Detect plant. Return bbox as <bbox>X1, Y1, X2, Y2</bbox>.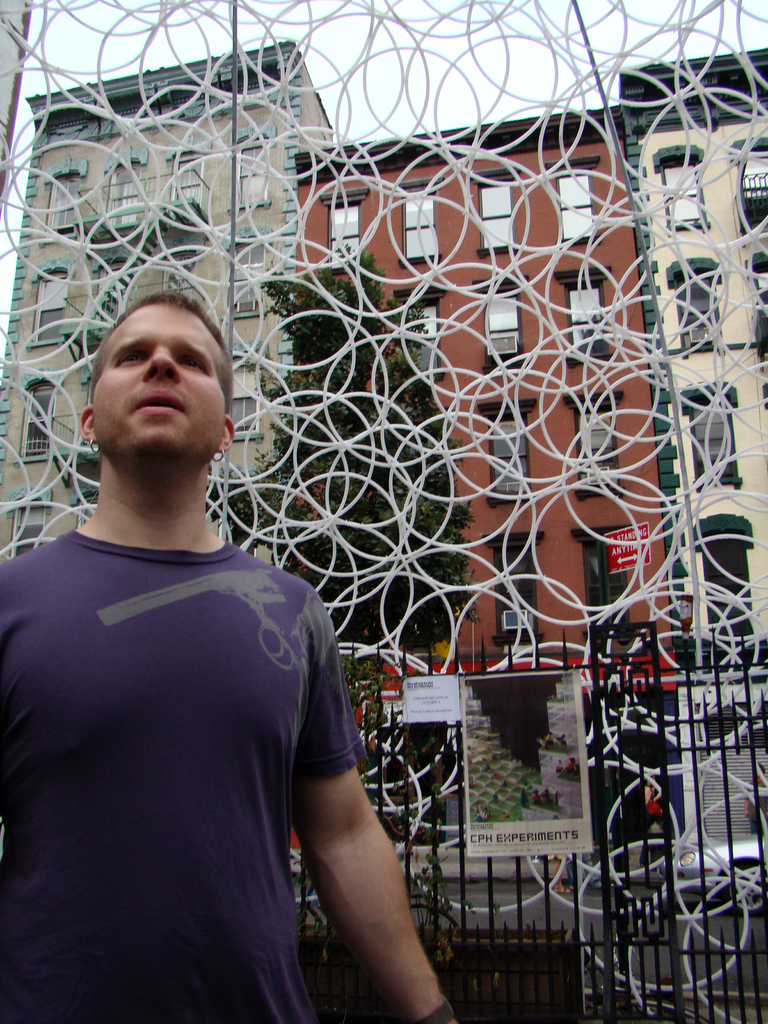
<bbox>550, 691, 576, 707</bbox>.
